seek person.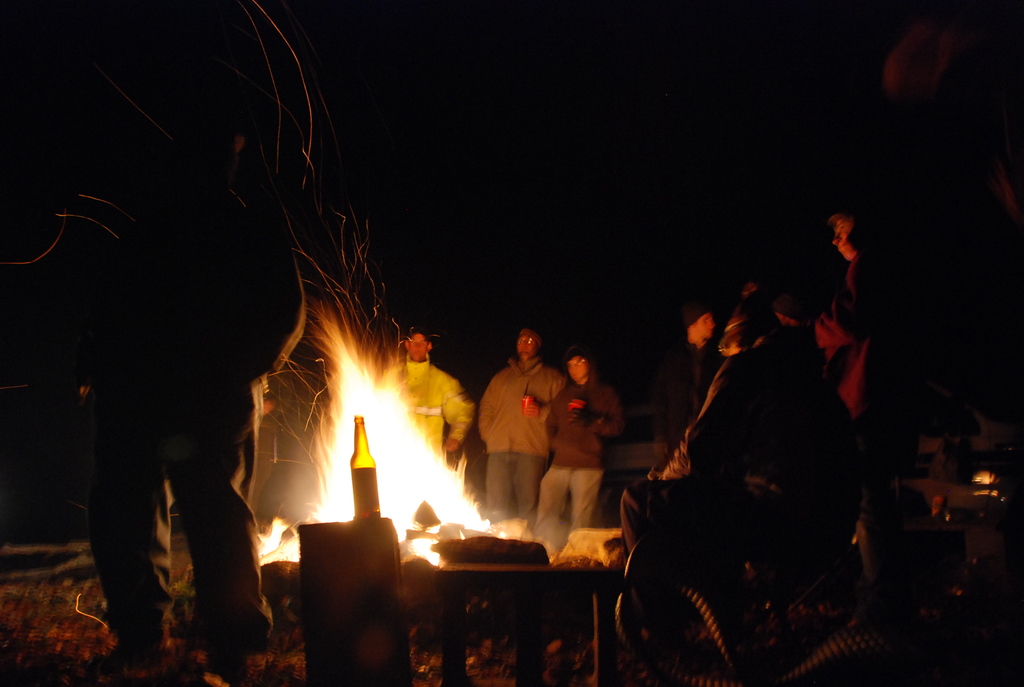
[626, 309, 859, 587].
